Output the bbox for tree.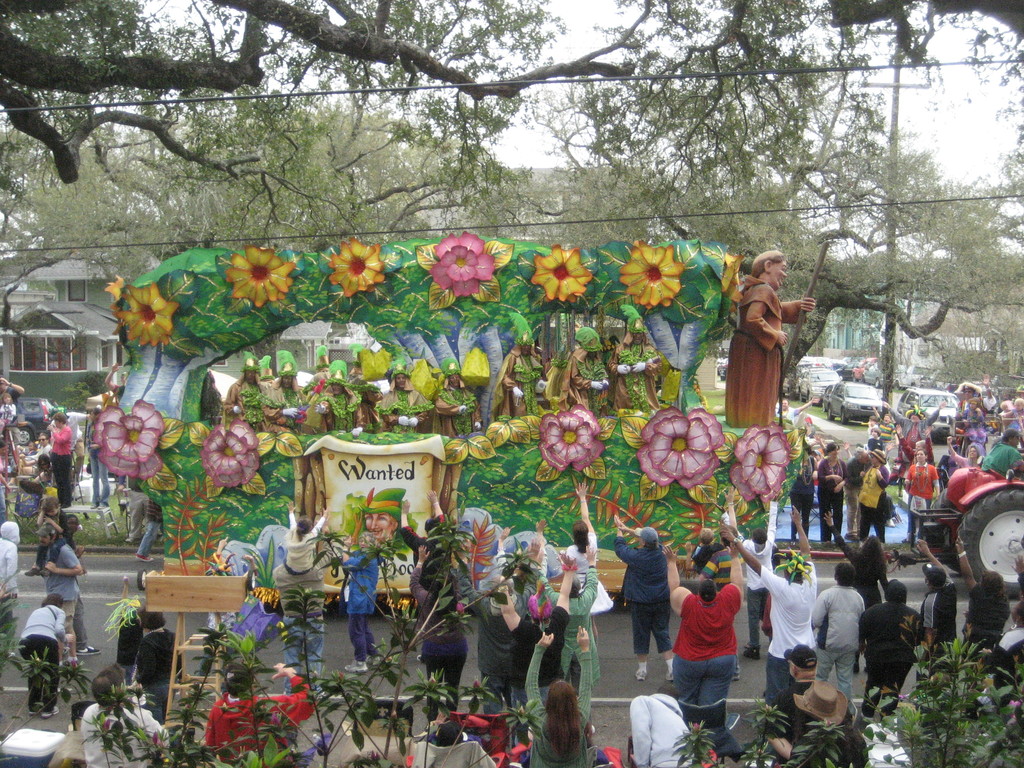
<bbox>674, 634, 1023, 767</bbox>.
